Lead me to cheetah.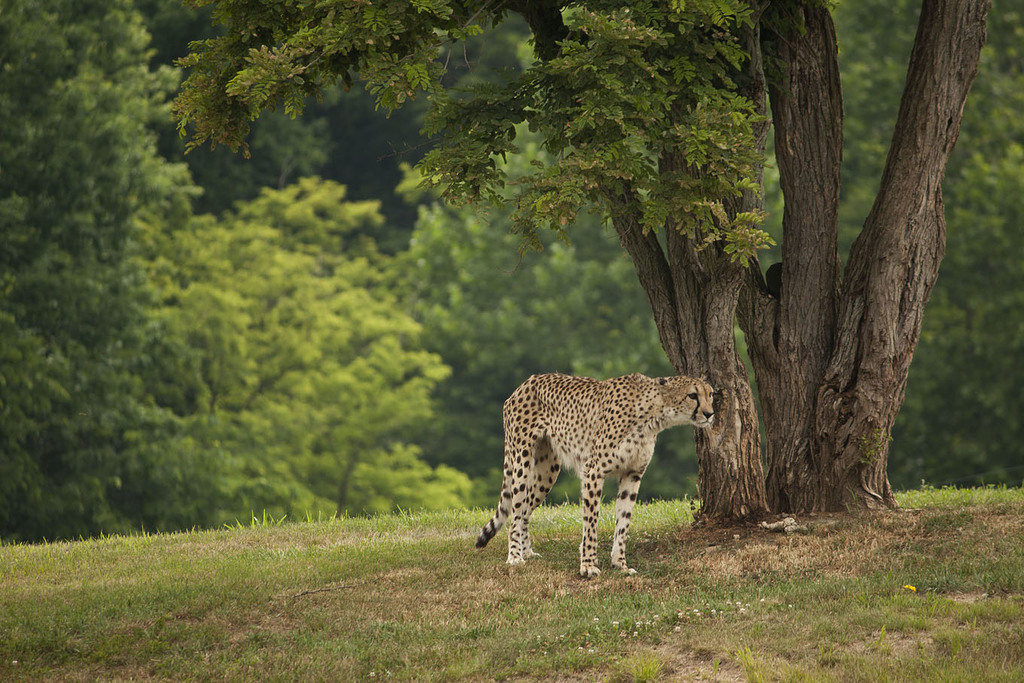
Lead to left=473, top=371, right=718, bottom=581.
